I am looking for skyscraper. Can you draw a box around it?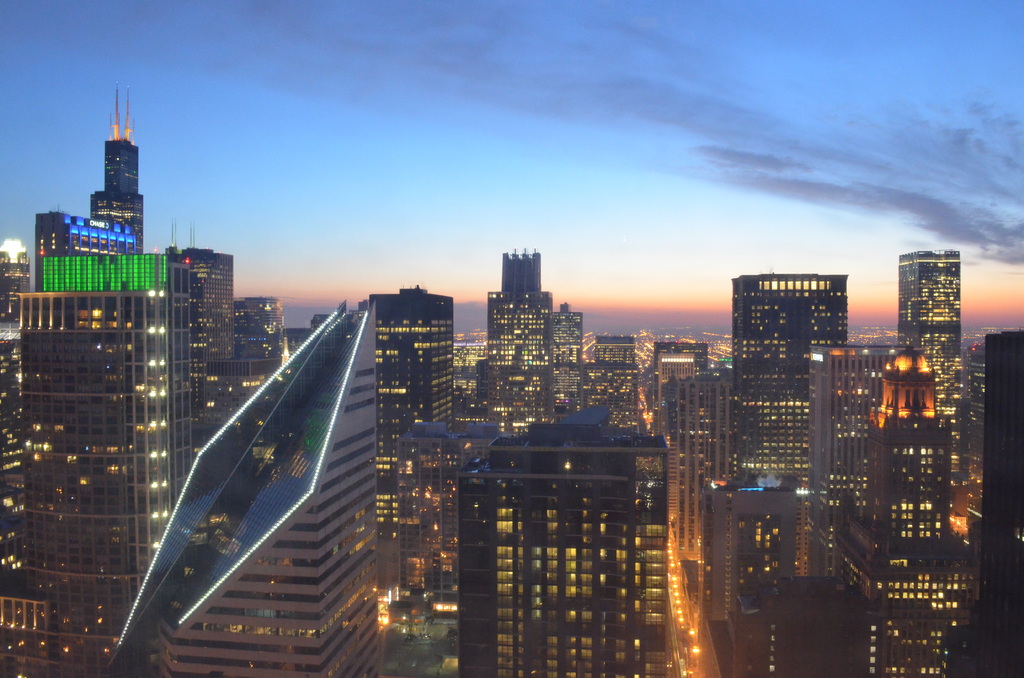
Sure, the bounding box is l=36, t=207, r=136, b=293.
